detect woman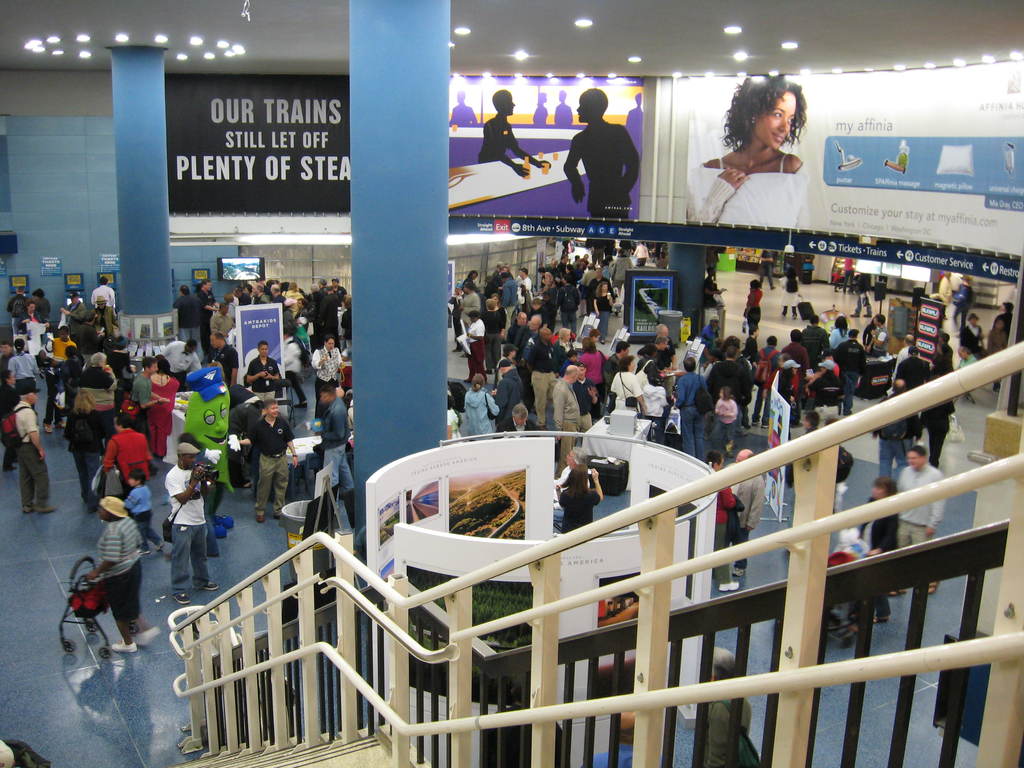
<region>856, 476, 899, 626</region>
